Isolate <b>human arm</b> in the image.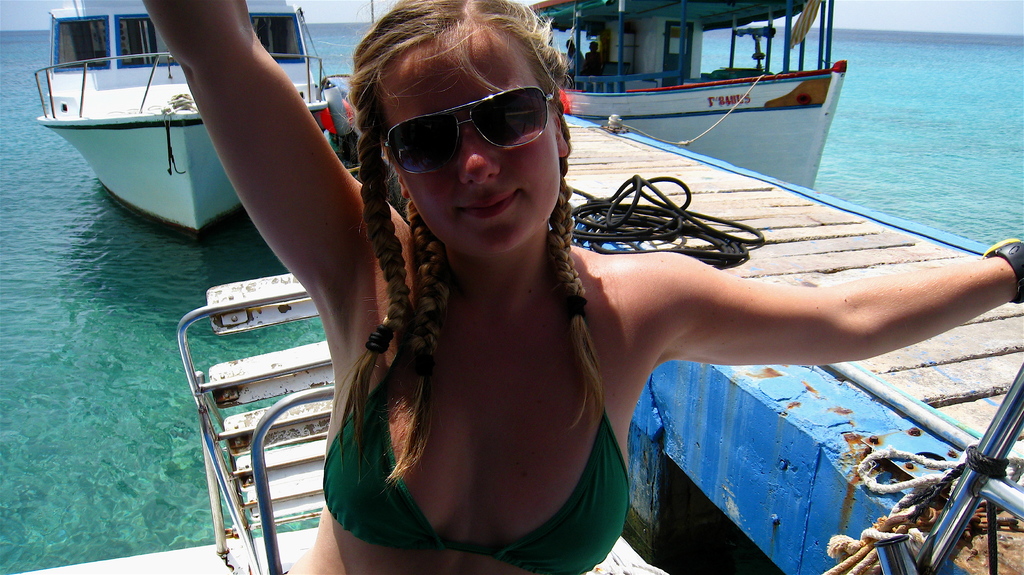
Isolated region: {"left": 640, "top": 228, "right": 1023, "bottom": 367}.
